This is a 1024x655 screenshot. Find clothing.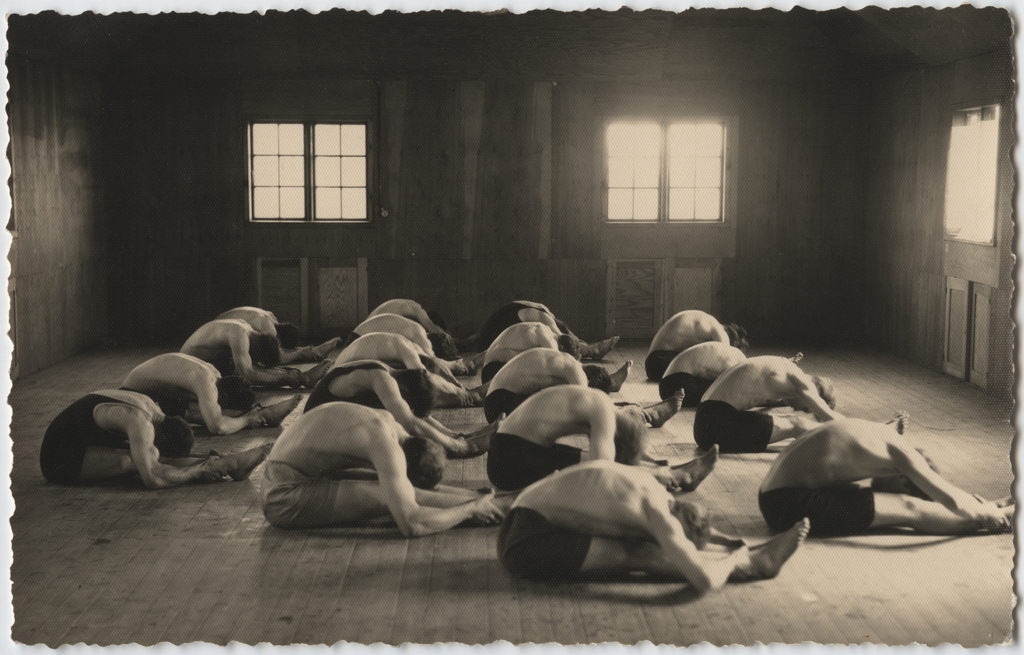
Bounding box: <region>760, 485, 876, 540</region>.
